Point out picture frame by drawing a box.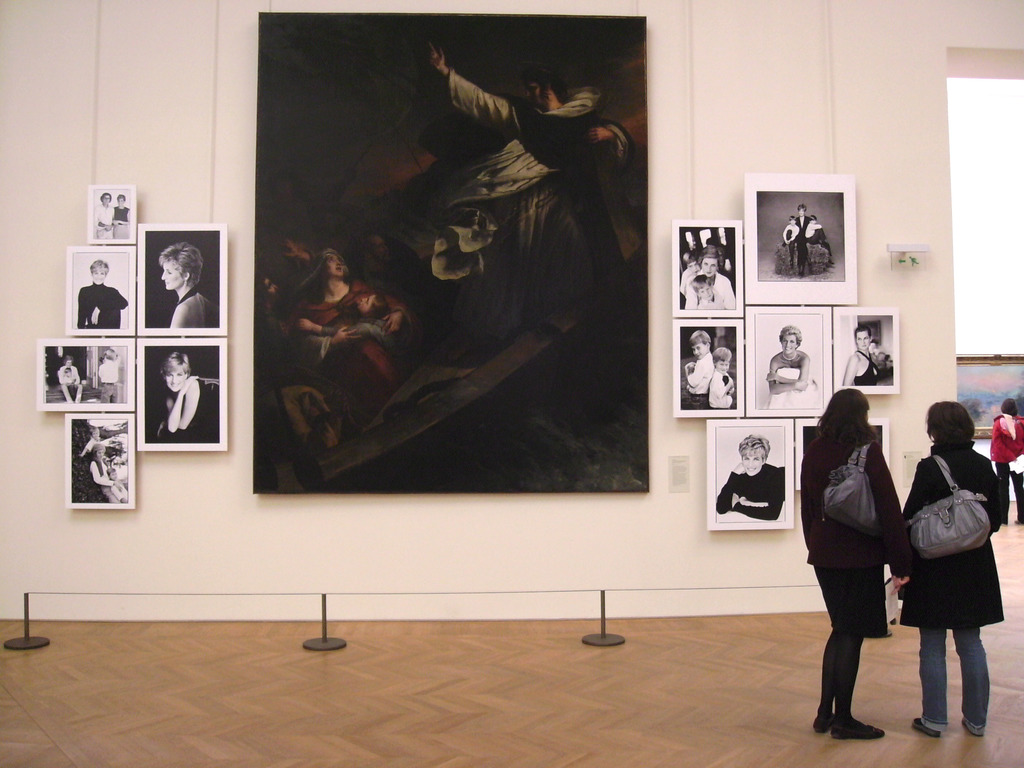
l=959, t=358, r=1023, b=444.
